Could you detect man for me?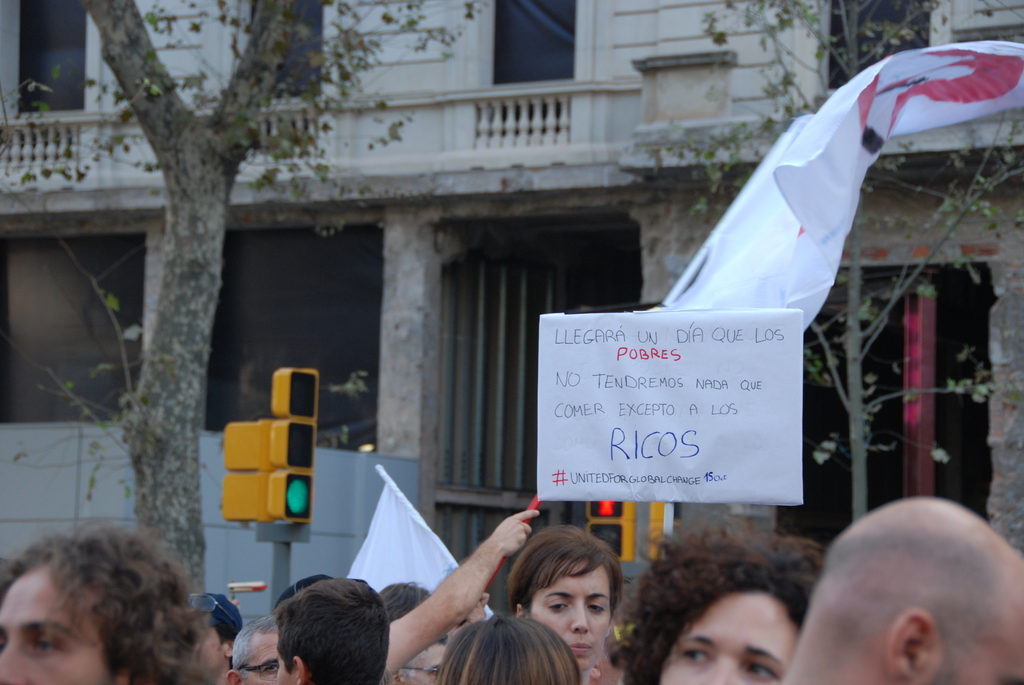
Detection result: <box>773,484,1023,684</box>.
